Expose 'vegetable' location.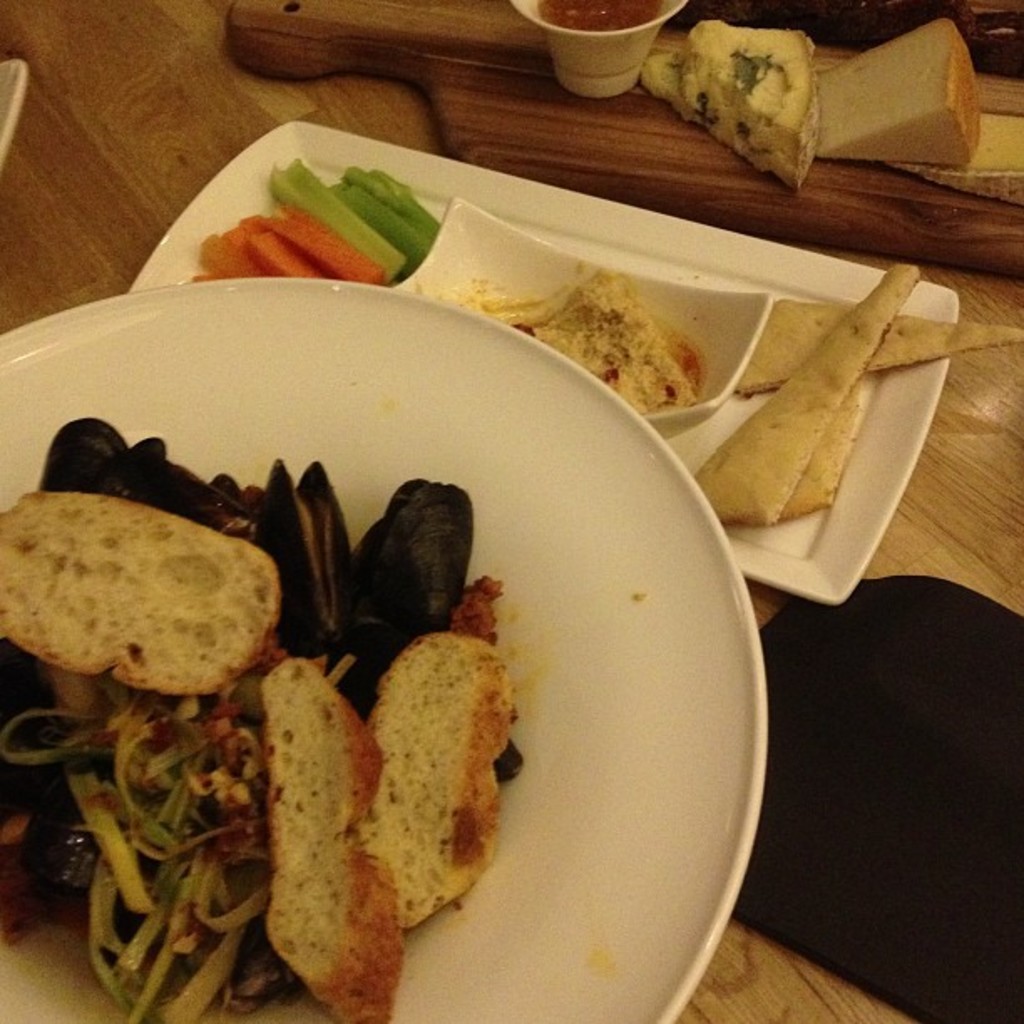
Exposed at bbox(276, 212, 387, 283).
